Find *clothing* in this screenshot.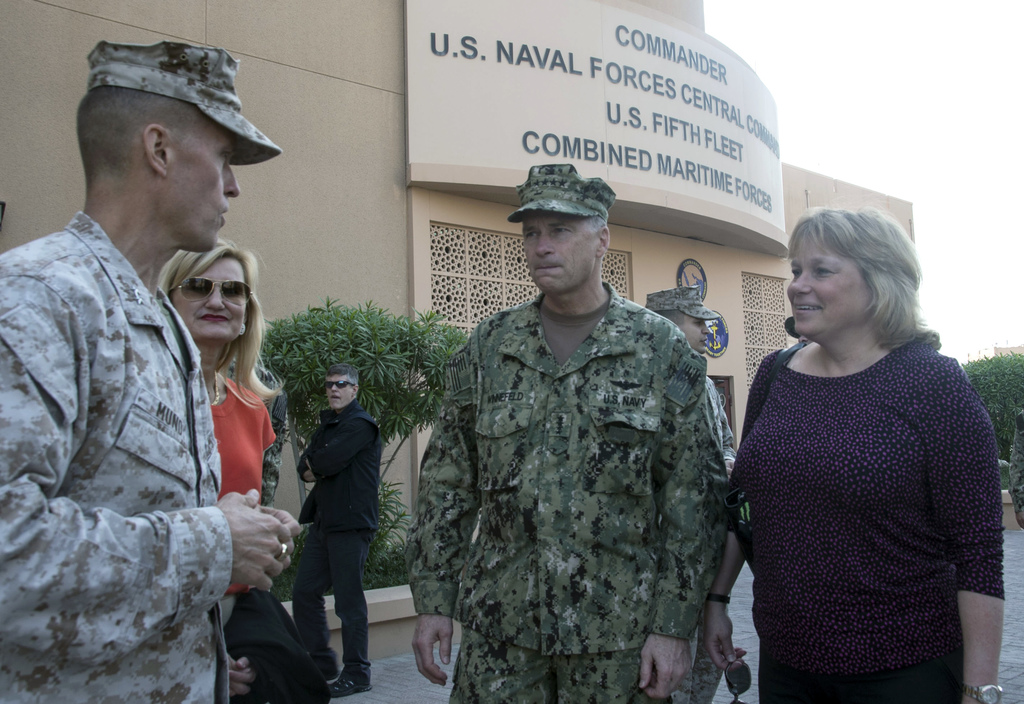
The bounding box for *clothing* is region(200, 366, 332, 703).
